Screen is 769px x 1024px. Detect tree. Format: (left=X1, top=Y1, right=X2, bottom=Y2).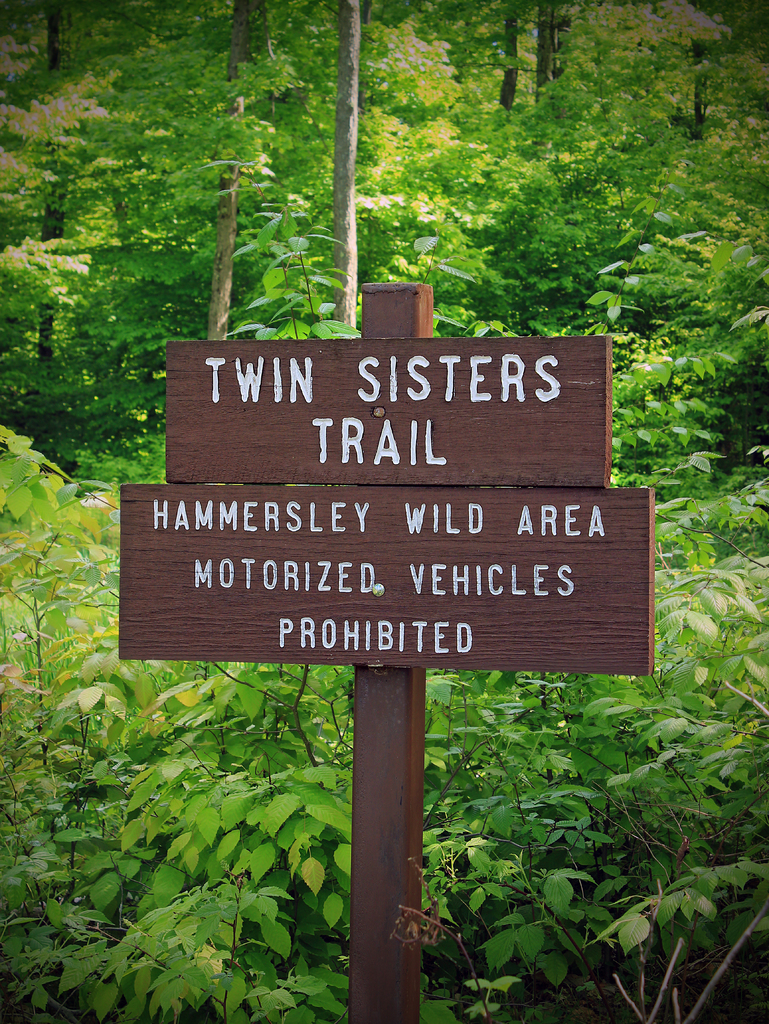
(left=318, top=0, right=376, bottom=319).
